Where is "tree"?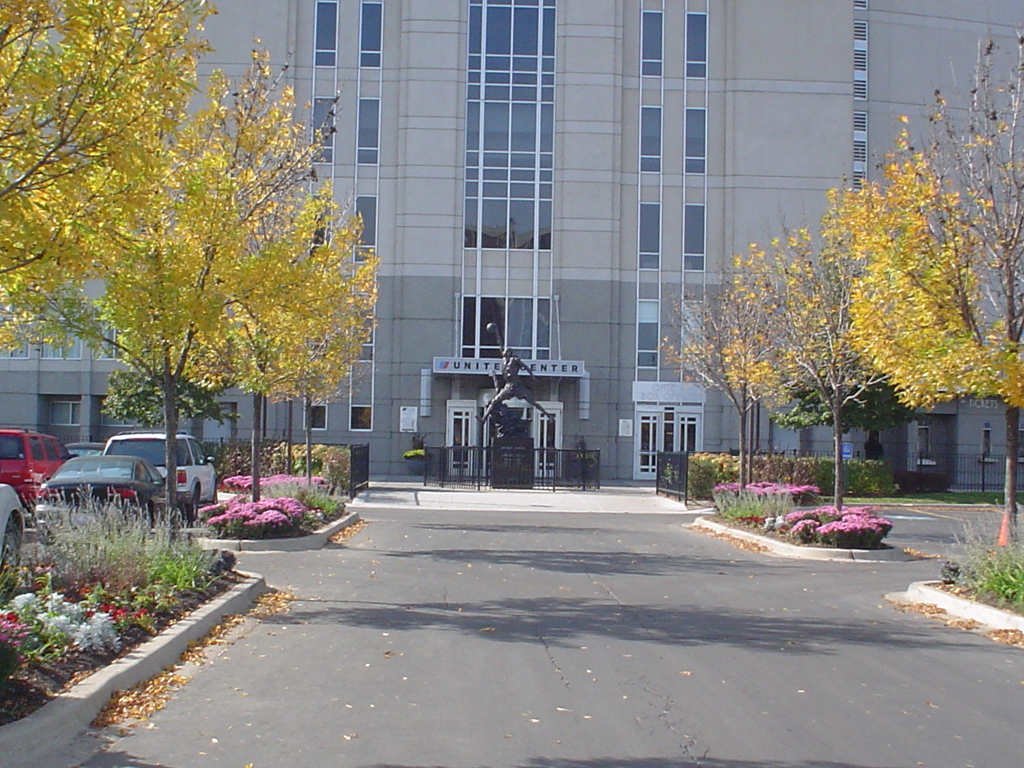
782, 357, 921, 474.
